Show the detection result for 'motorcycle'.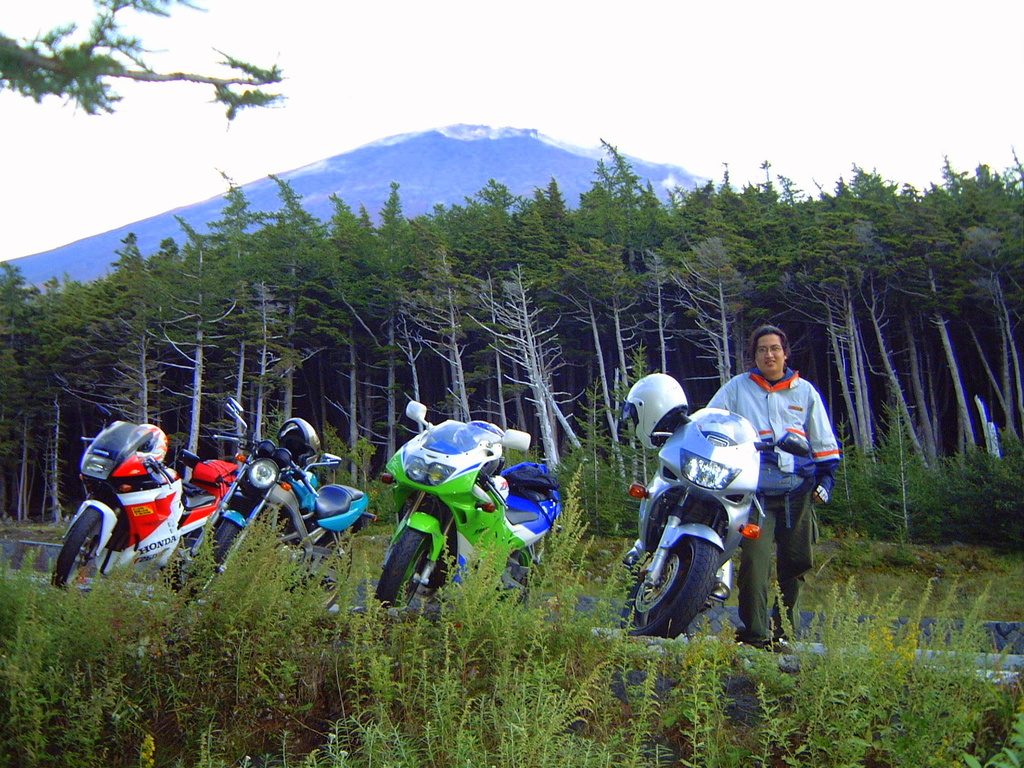
bbox=[47, 416, 241, 598].
